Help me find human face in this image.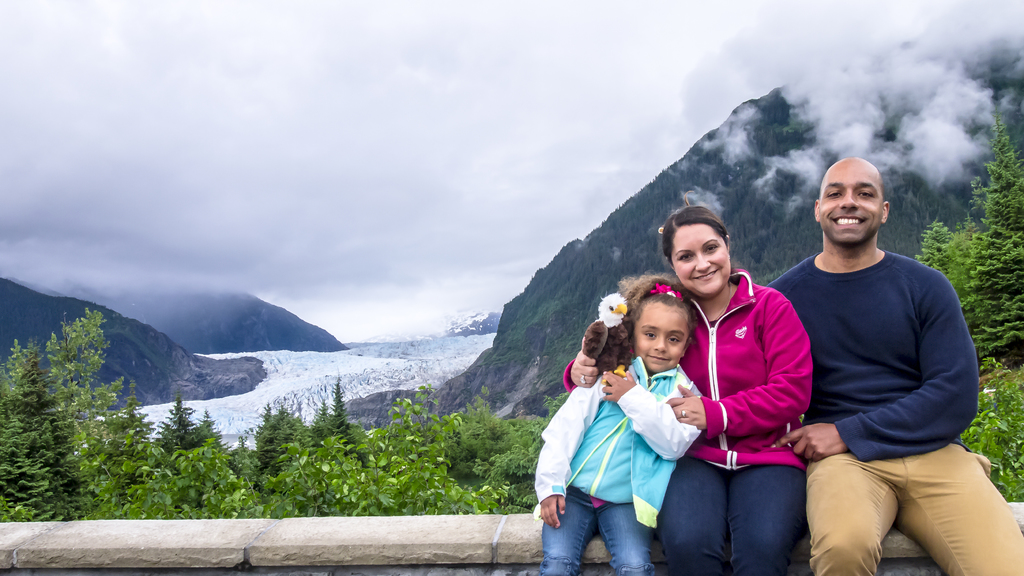
Found it: select_region(822, 167, 880, 246).
